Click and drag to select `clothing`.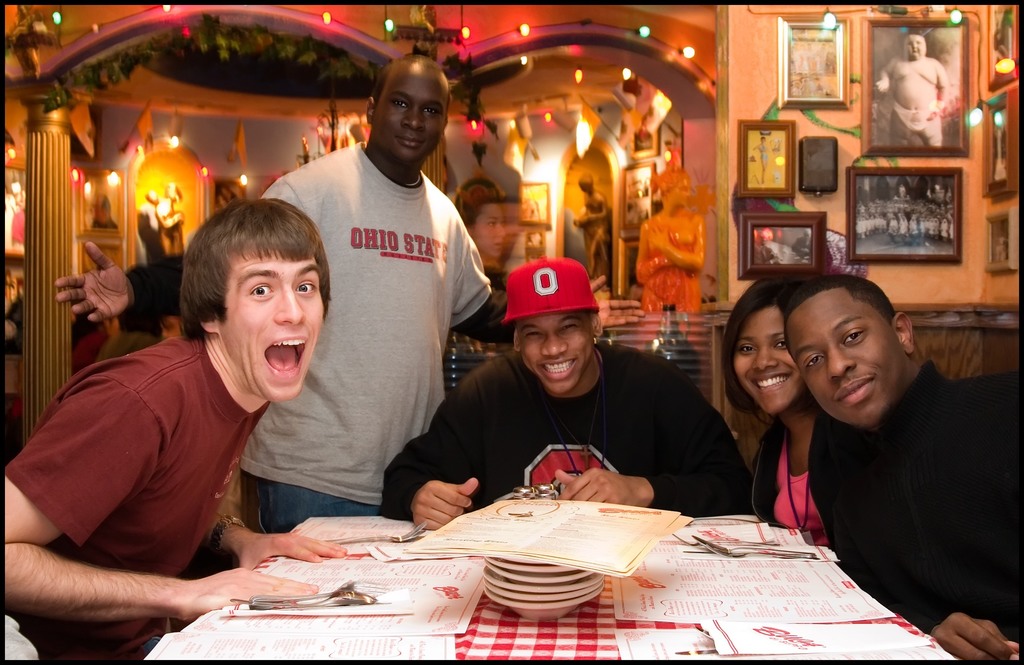
Selection: [0, 331, 273, 664].
